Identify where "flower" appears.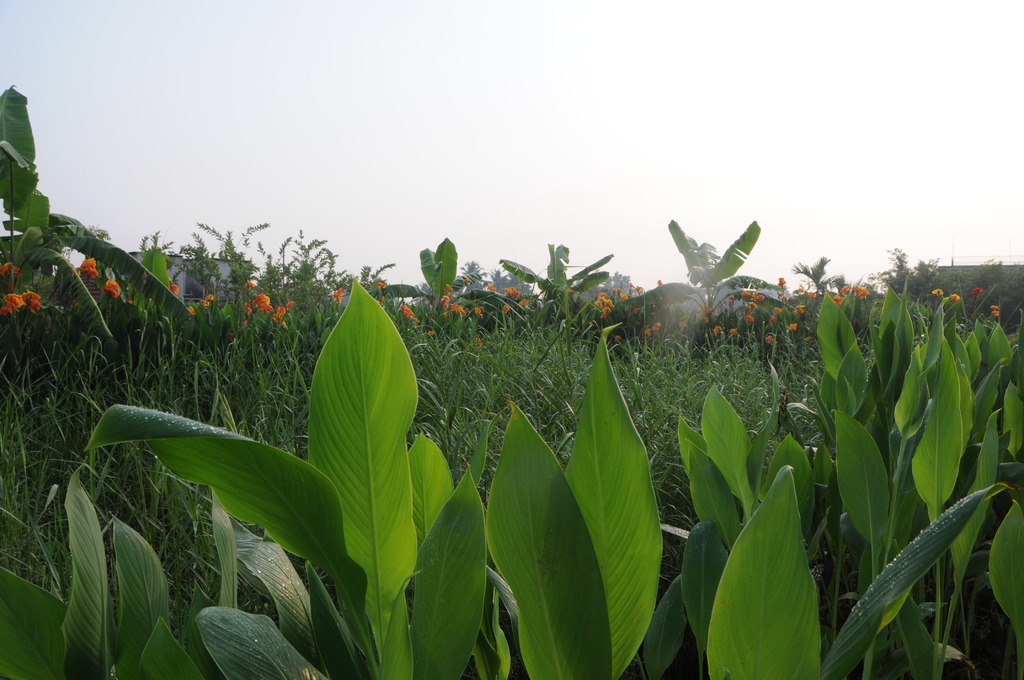
Appears at x1=616, y1=335, x2=621, y2=343.
